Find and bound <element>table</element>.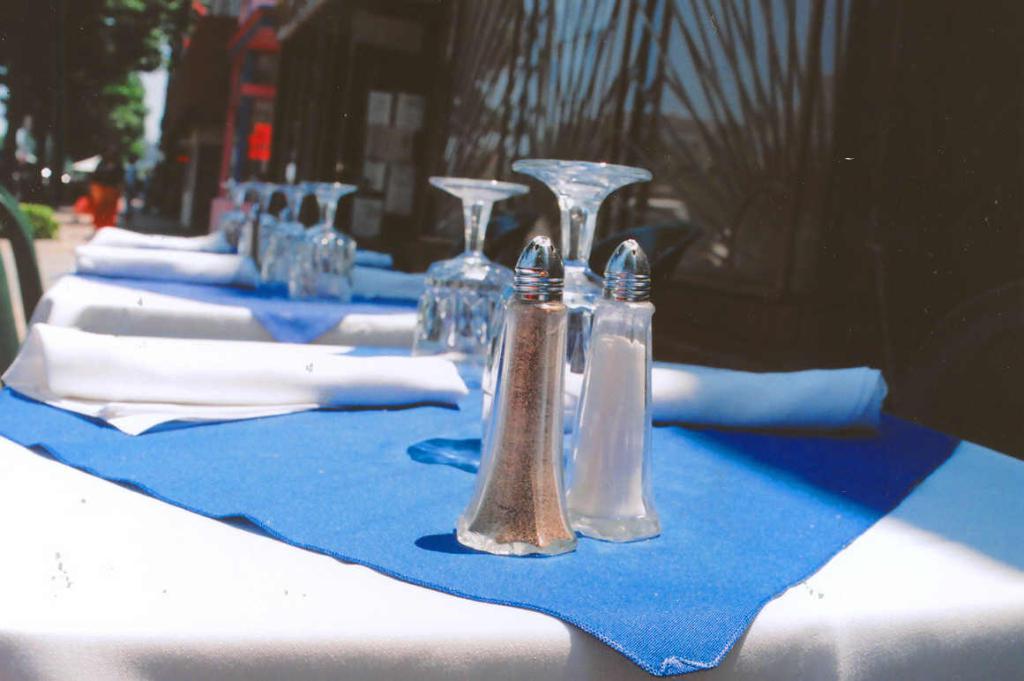
Bound: 0, 356, 1023, 680.
